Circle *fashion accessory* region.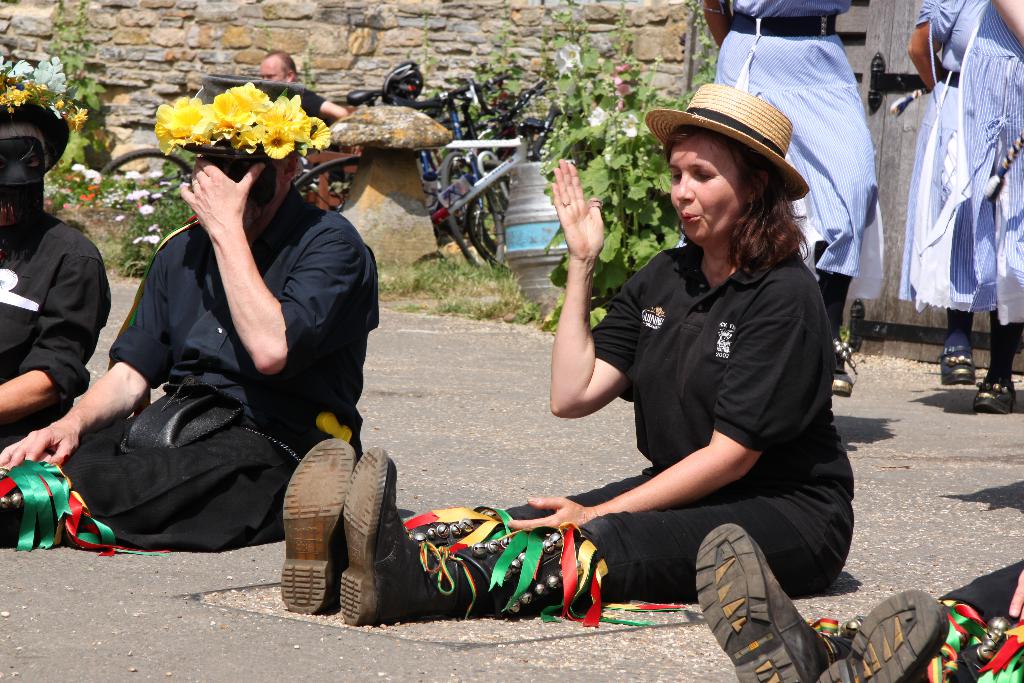
Region: [x1=150, y1=70, x2=328, y2=162].
